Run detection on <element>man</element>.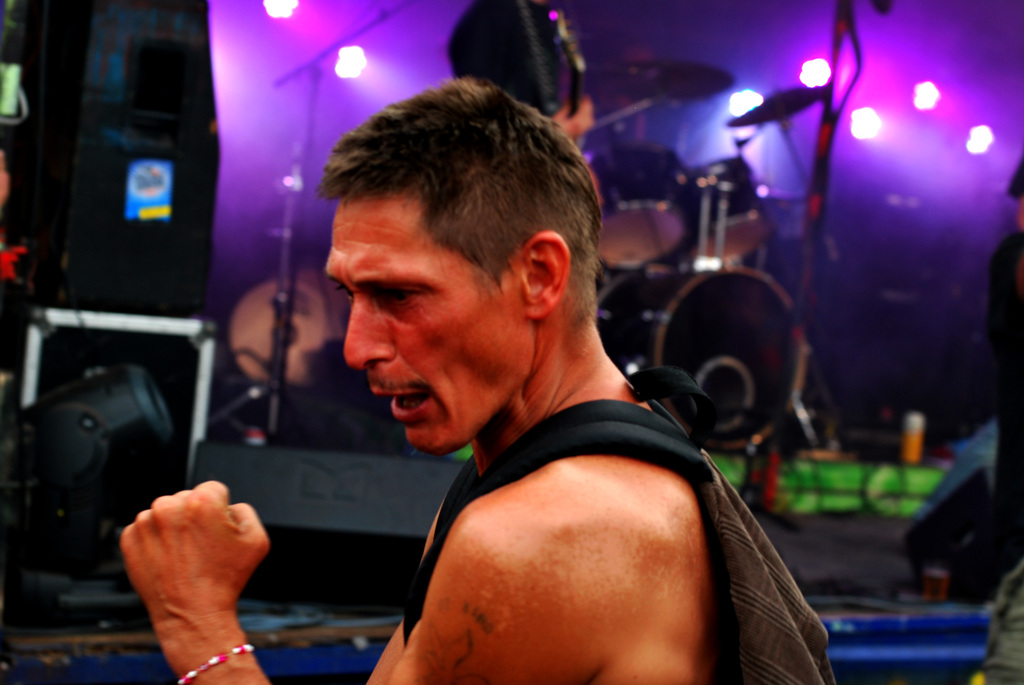
Result: pyautogui.locateOnScreen(117, 79, 828, 684).
